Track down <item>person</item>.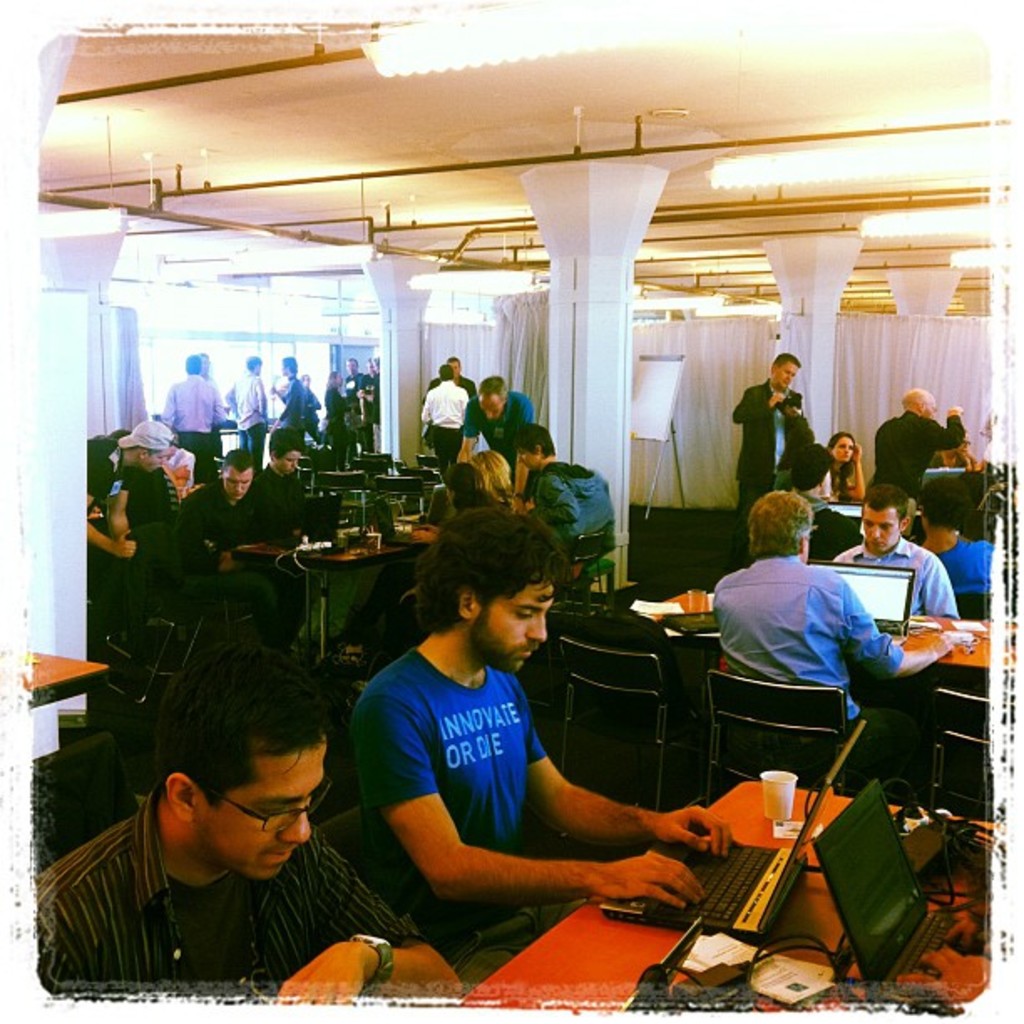
Tracked to bbox(504, 422, 631, 579).
